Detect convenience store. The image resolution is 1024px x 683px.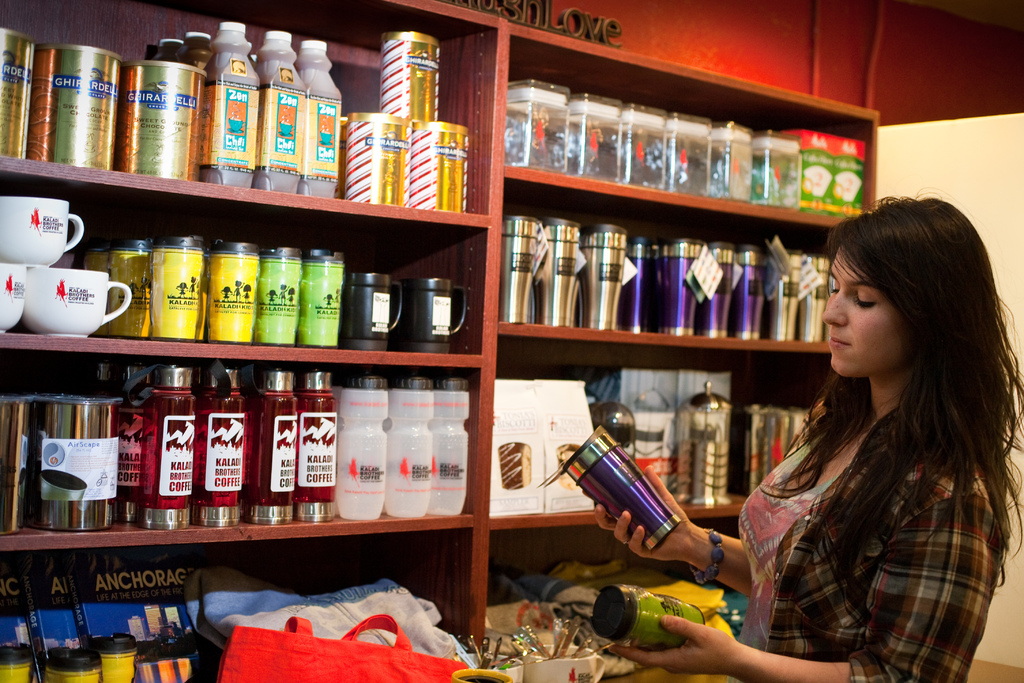
left=0, top=19, right=980, bottom=644.
